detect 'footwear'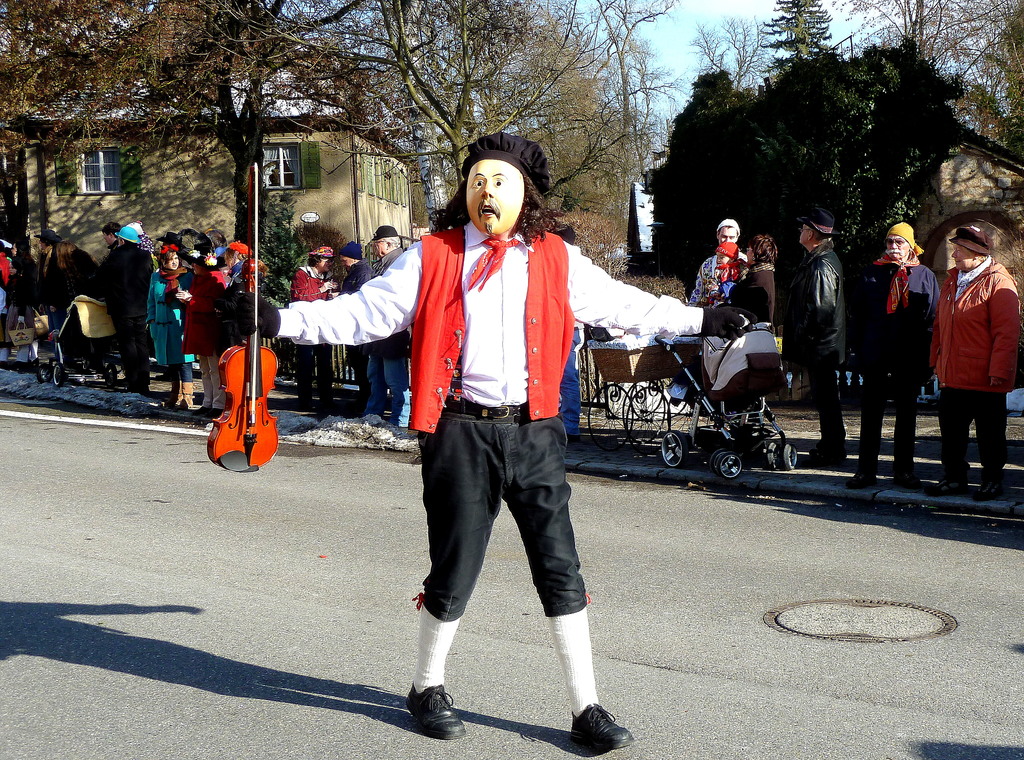
<region>893, 469, 911, 494</region>
